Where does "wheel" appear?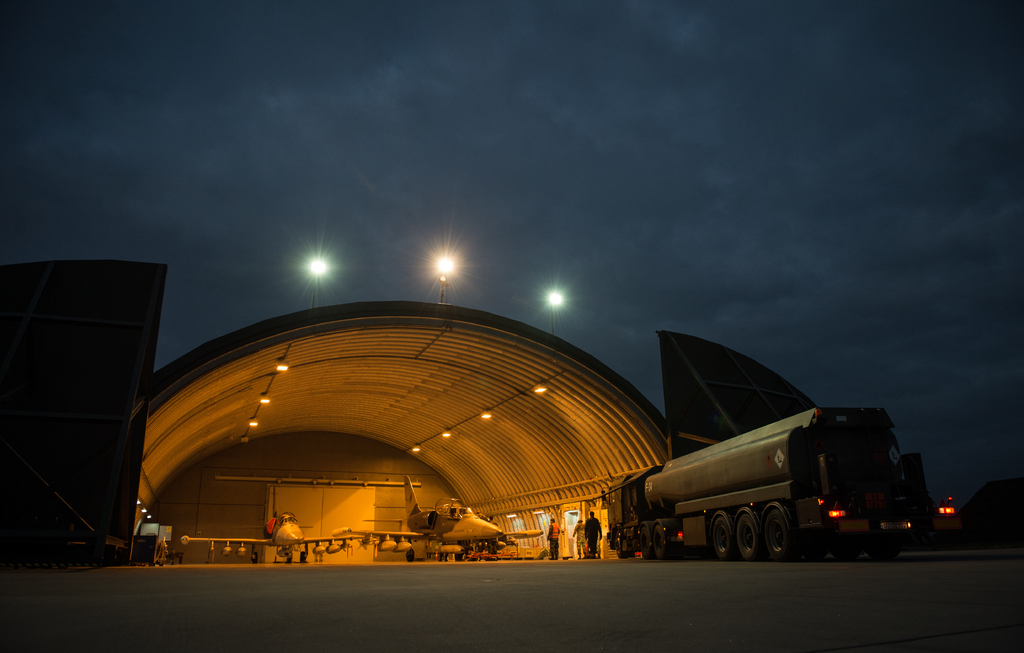
Appears at select_region(710, 516, 731, 560).
